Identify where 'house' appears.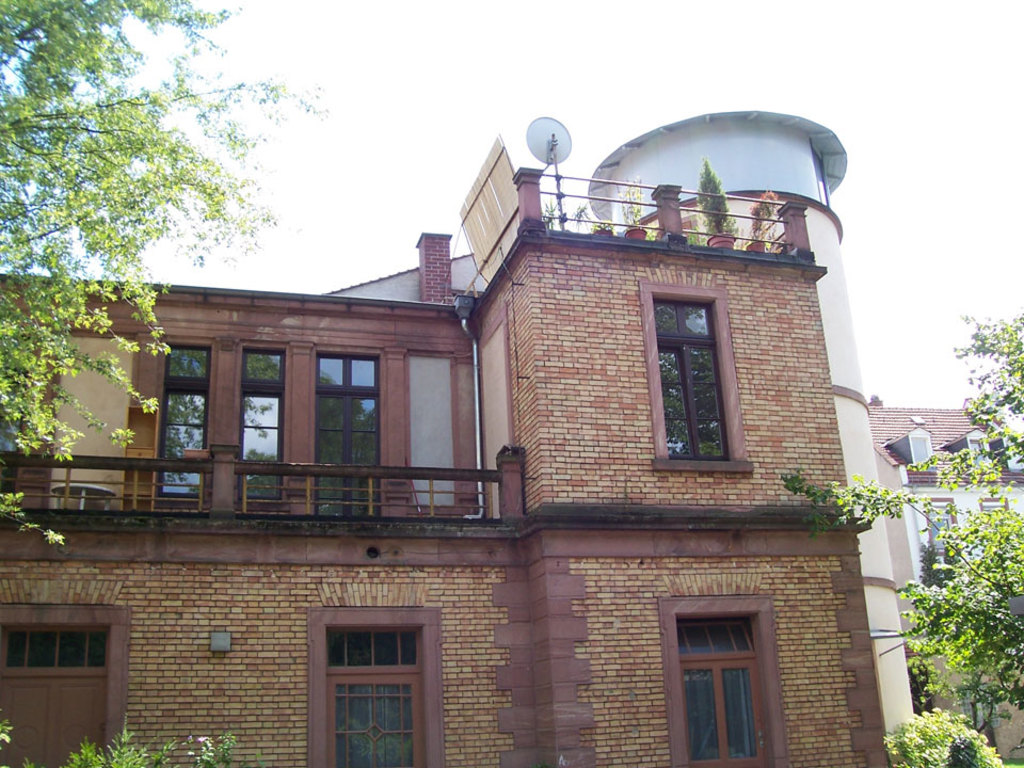
Appears at bbox=(866, 385, 1023, 767).
